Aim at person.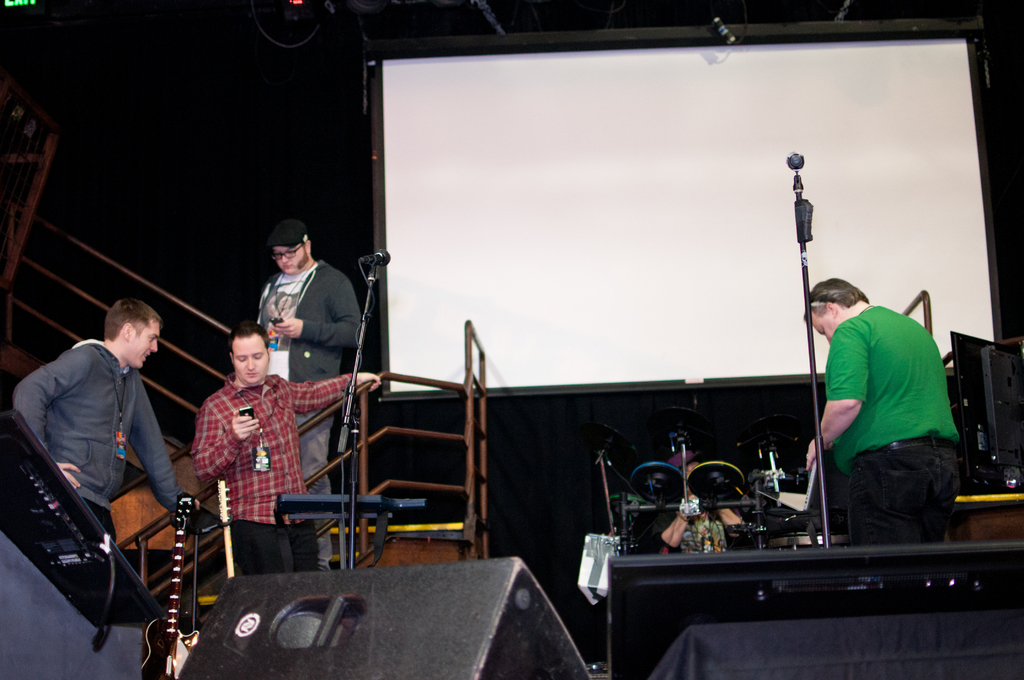
Aimed at 10,296,197,550.
